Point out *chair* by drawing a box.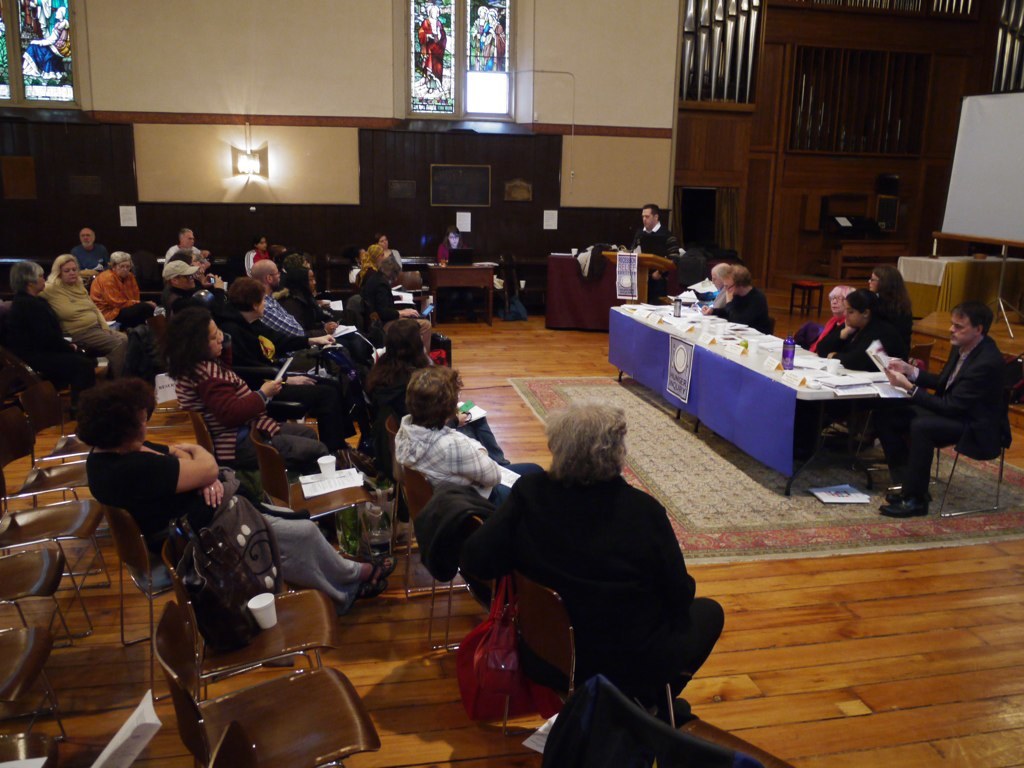
x1=0, y1=548, x2=93, y2=712.
